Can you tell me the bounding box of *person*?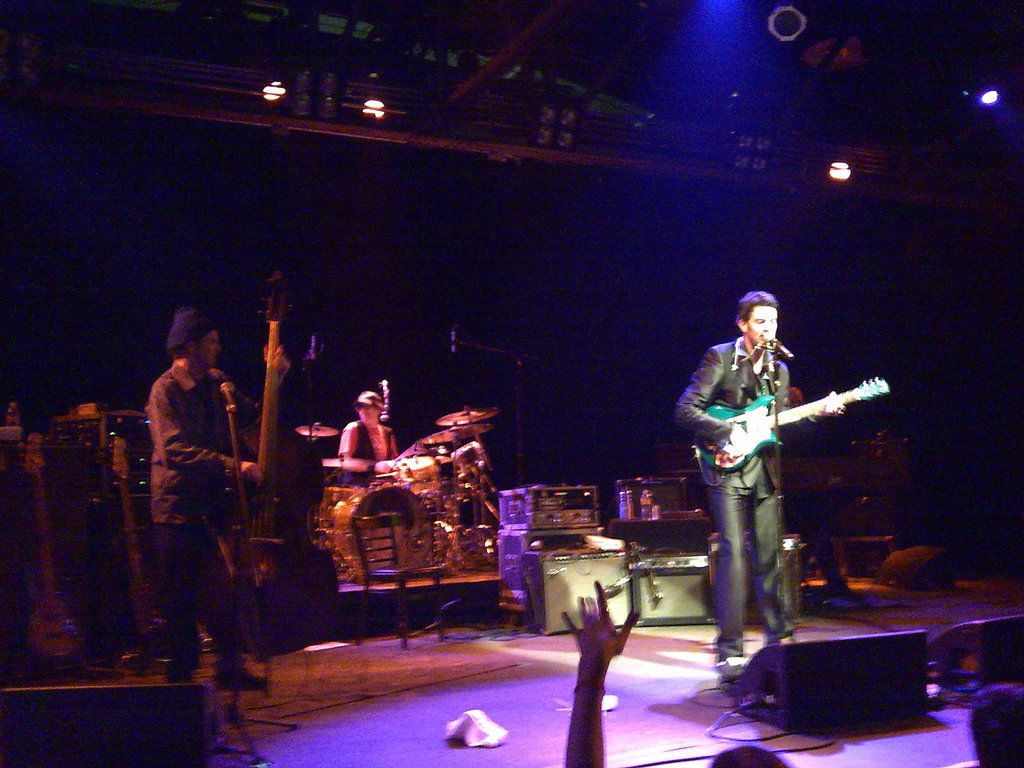
(954, 689, 1023, 767).
